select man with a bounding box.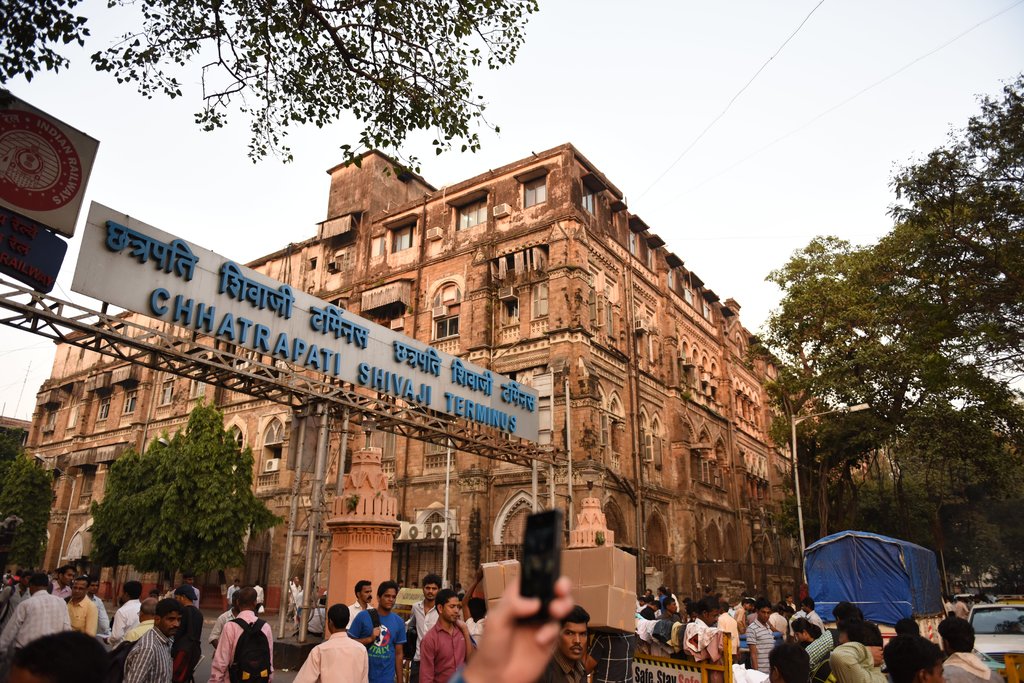
<bbox>0, 570, 34, 630</bbox>.
